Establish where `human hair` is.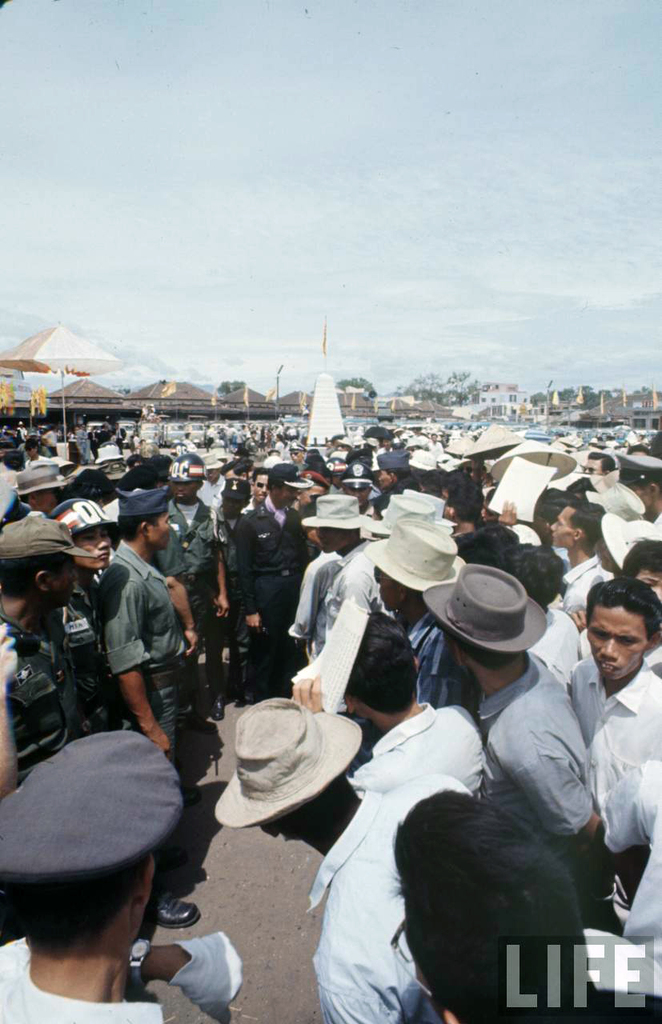
Established at l=443, t=469, r=470, b=501.
